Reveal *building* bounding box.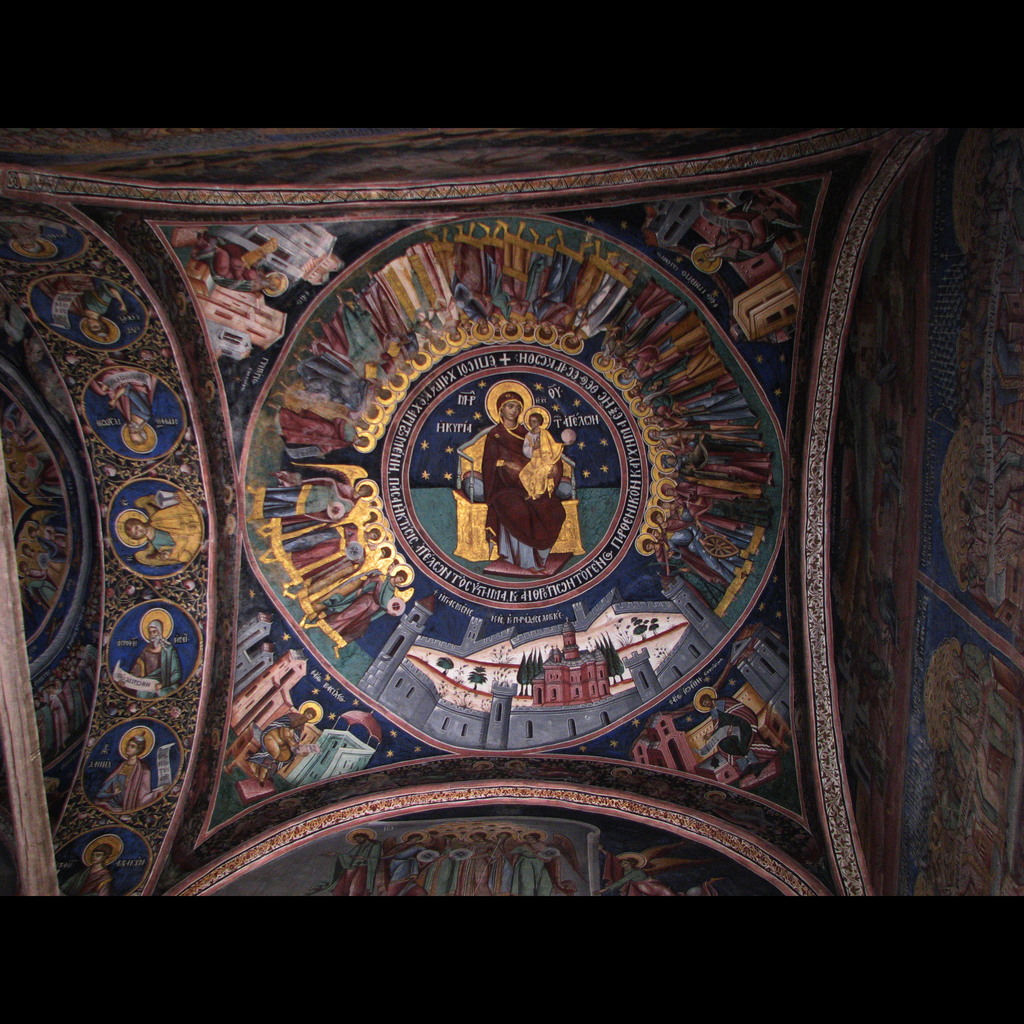
Revealed: detection(0, 131, 1023, 900).
